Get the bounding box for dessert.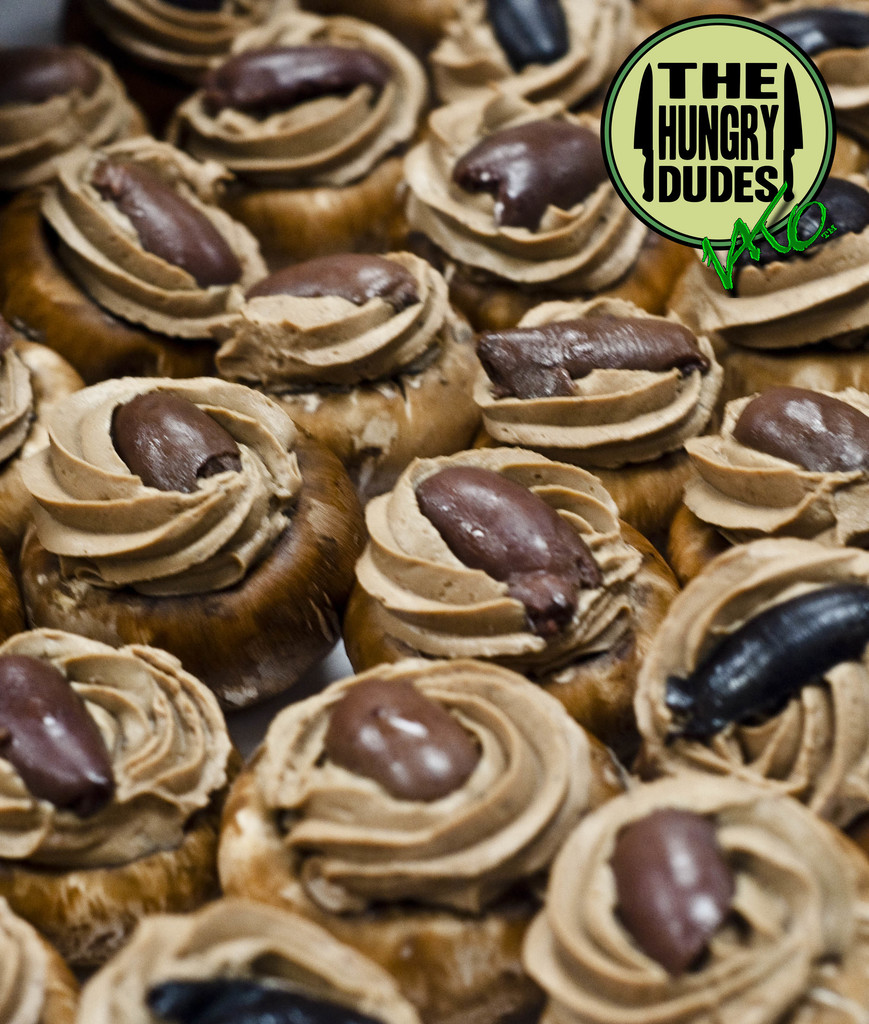
<region>180, 665, 629, 995</region>.
